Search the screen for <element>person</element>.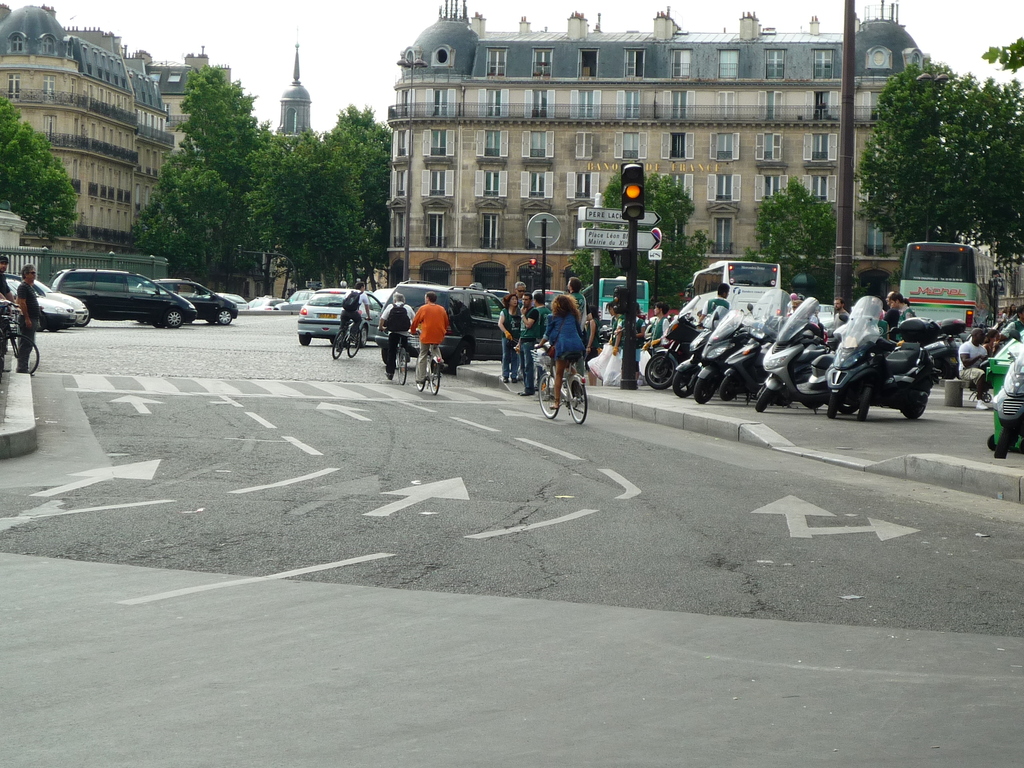
Found at crop(890, 290, 915, 321).
